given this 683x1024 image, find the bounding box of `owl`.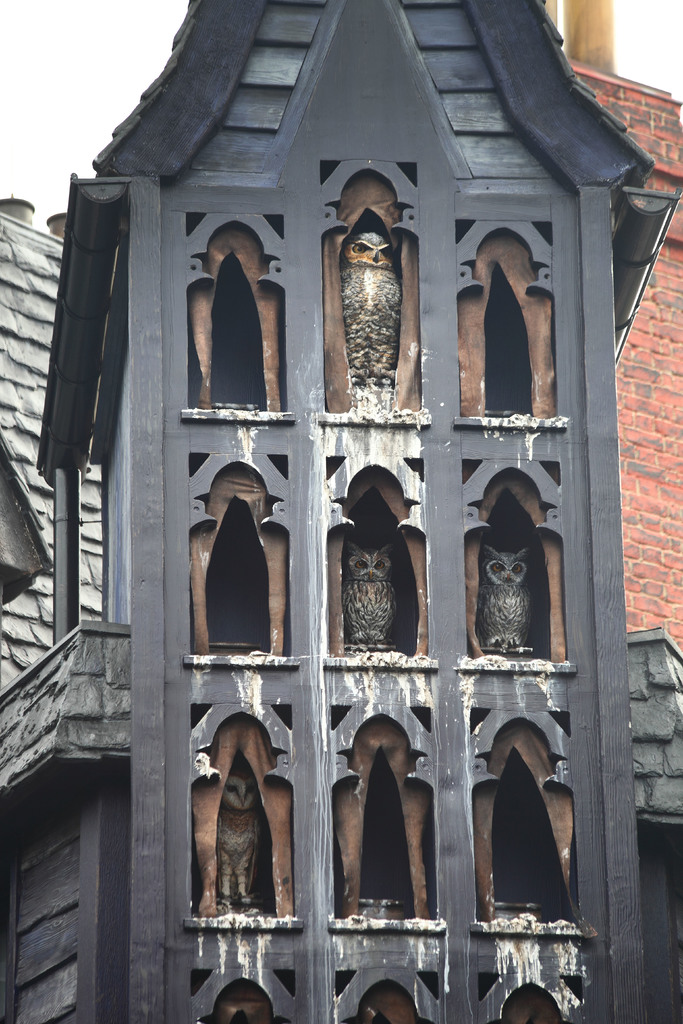
box(340, 232, 402, 413).
